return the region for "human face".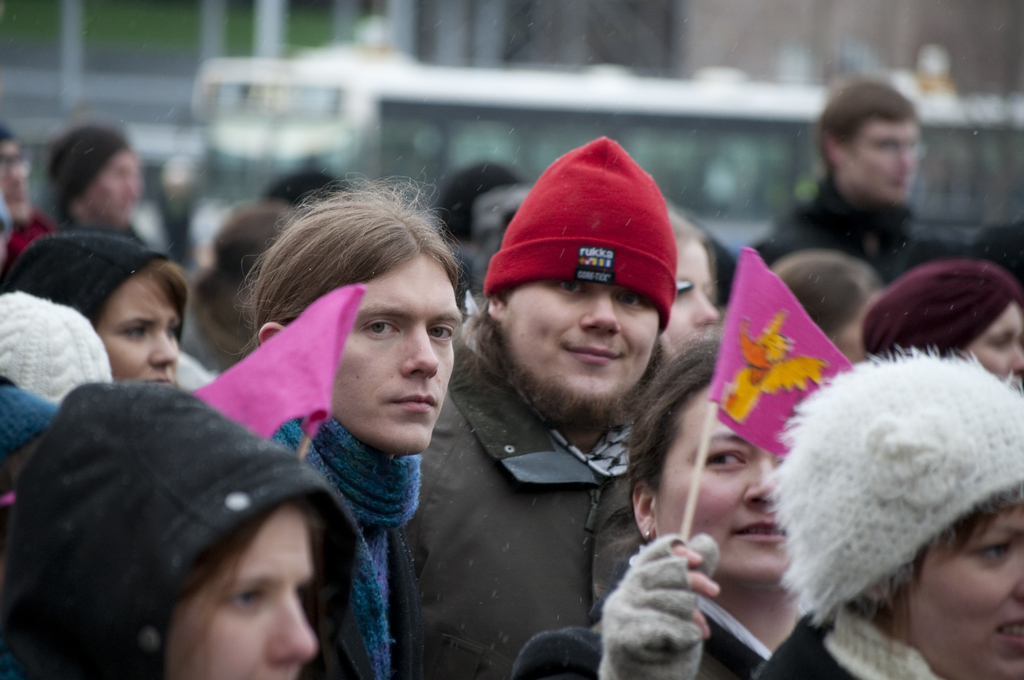
box(658, 244, 717, 359).
